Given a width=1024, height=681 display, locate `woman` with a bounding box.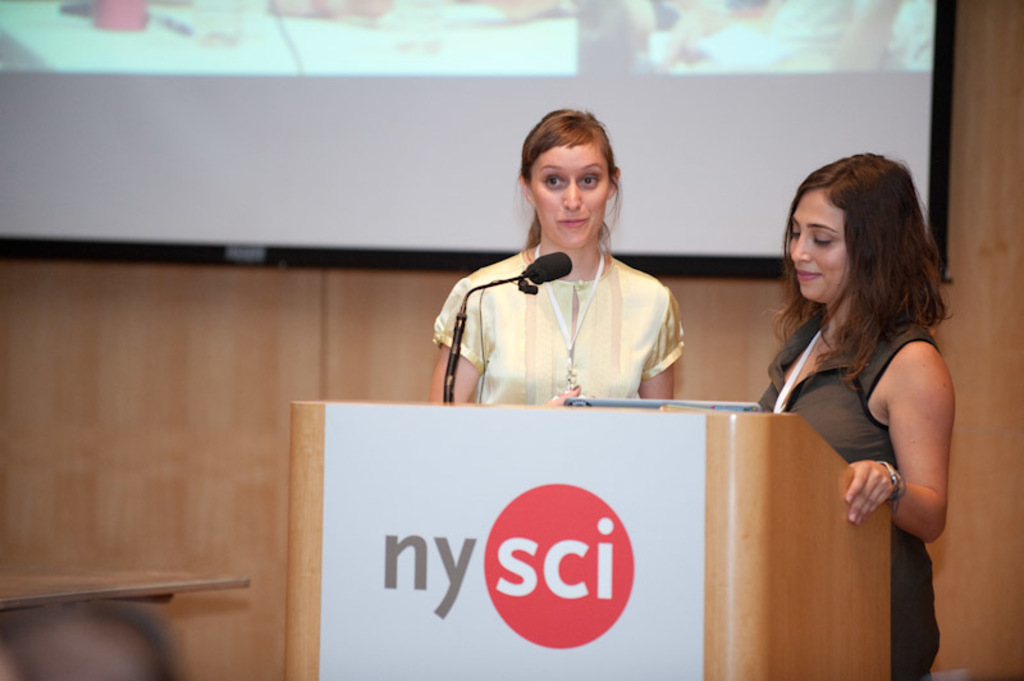
Located: BBox(440, 124, 710, 429).
